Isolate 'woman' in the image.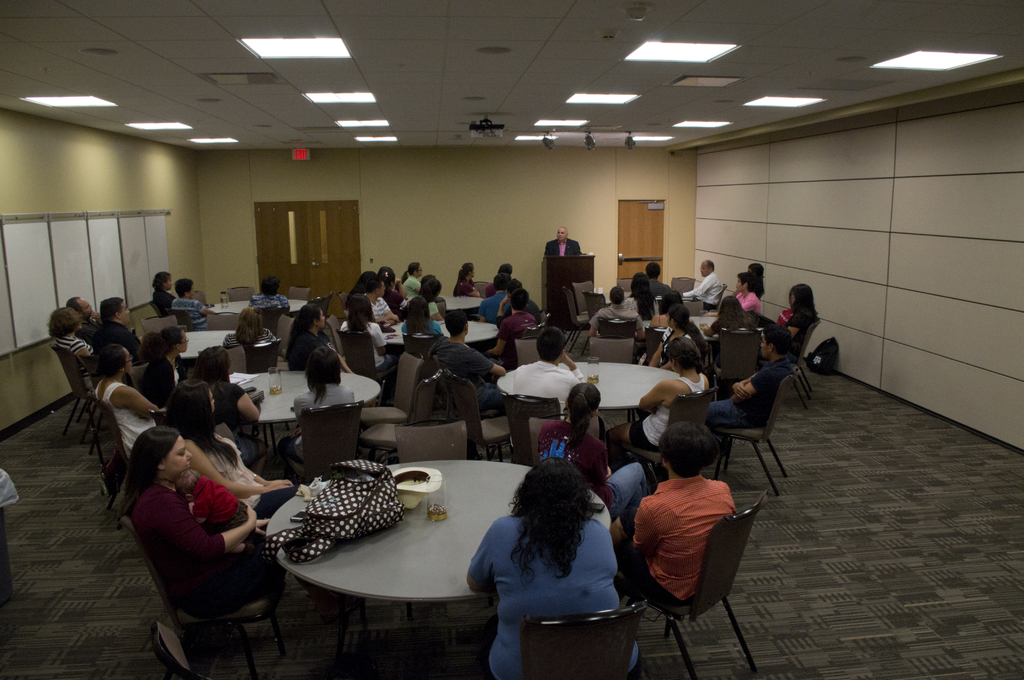
Isolated region: [92,344,160,461].
